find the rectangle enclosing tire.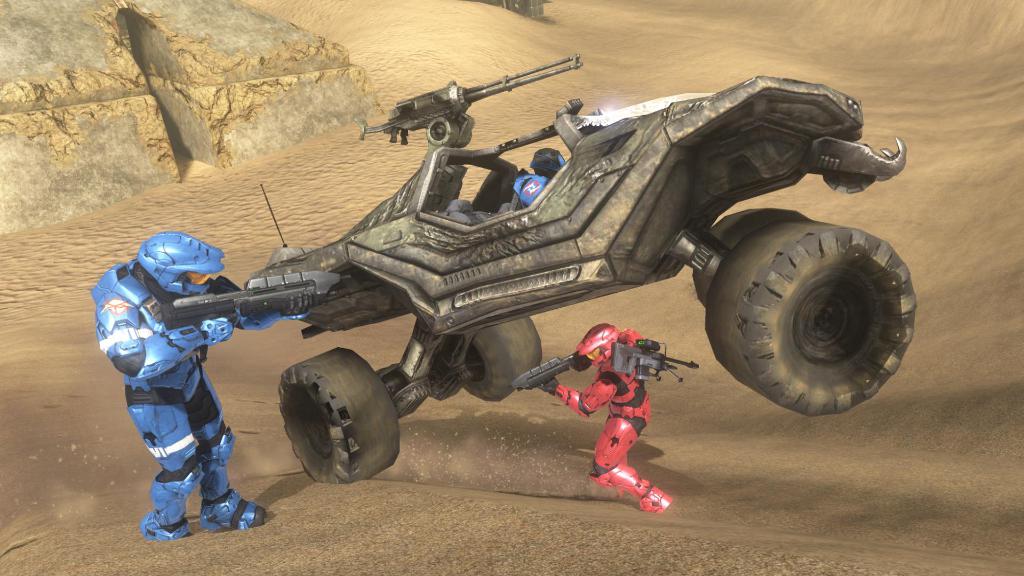
(left=462, top=317, right=546, bottom=403).
